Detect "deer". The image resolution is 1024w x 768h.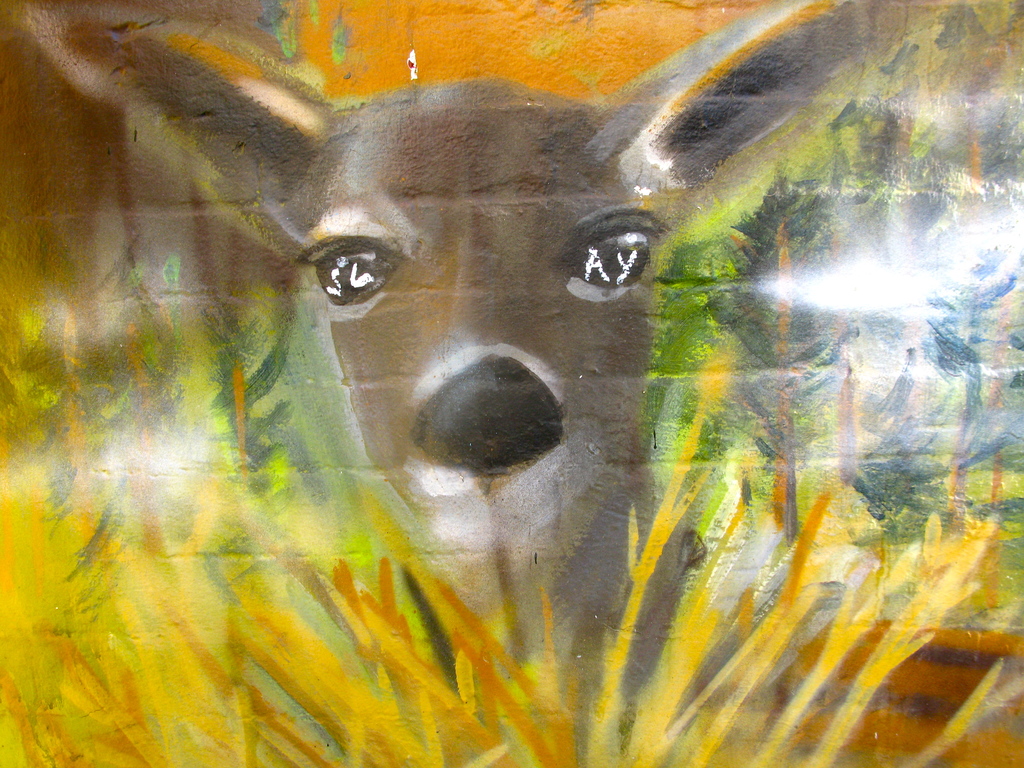
left=26, top=0, right=944, bottom=767.
